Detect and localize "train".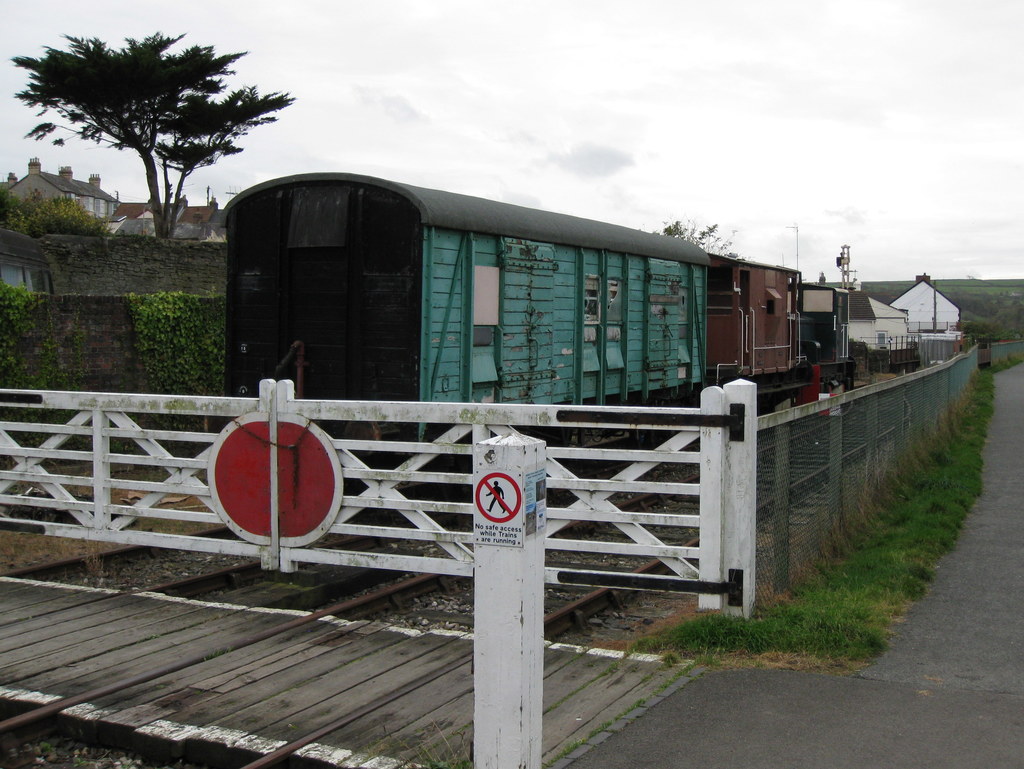
Localized at bbox=(224, 175, 856, 510).
